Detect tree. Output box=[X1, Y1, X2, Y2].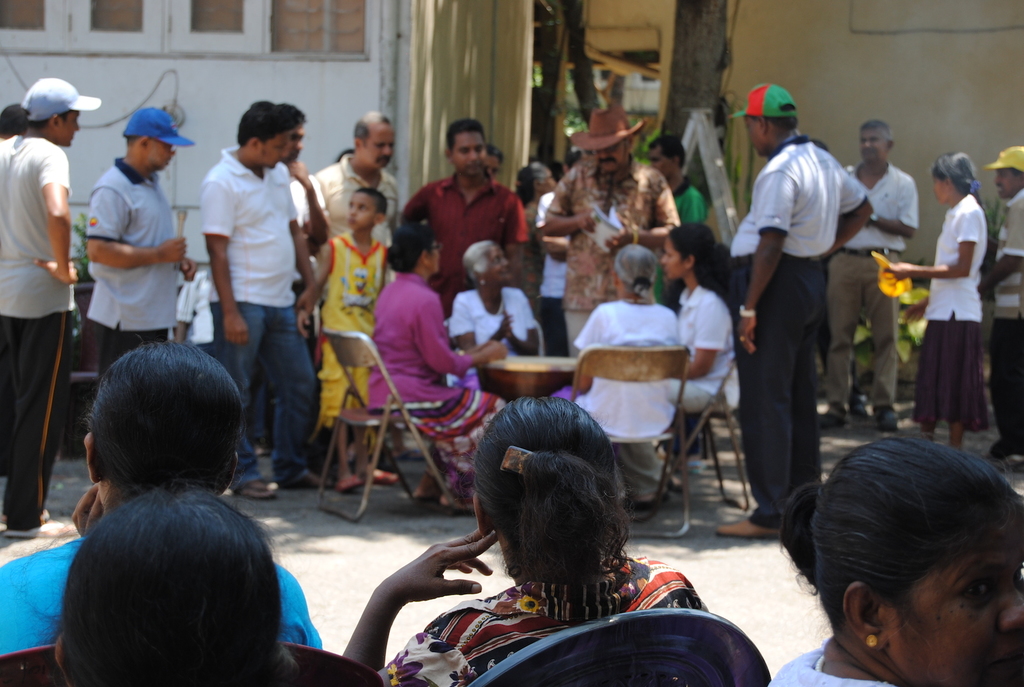
box=[637, 0, 737, 237].
